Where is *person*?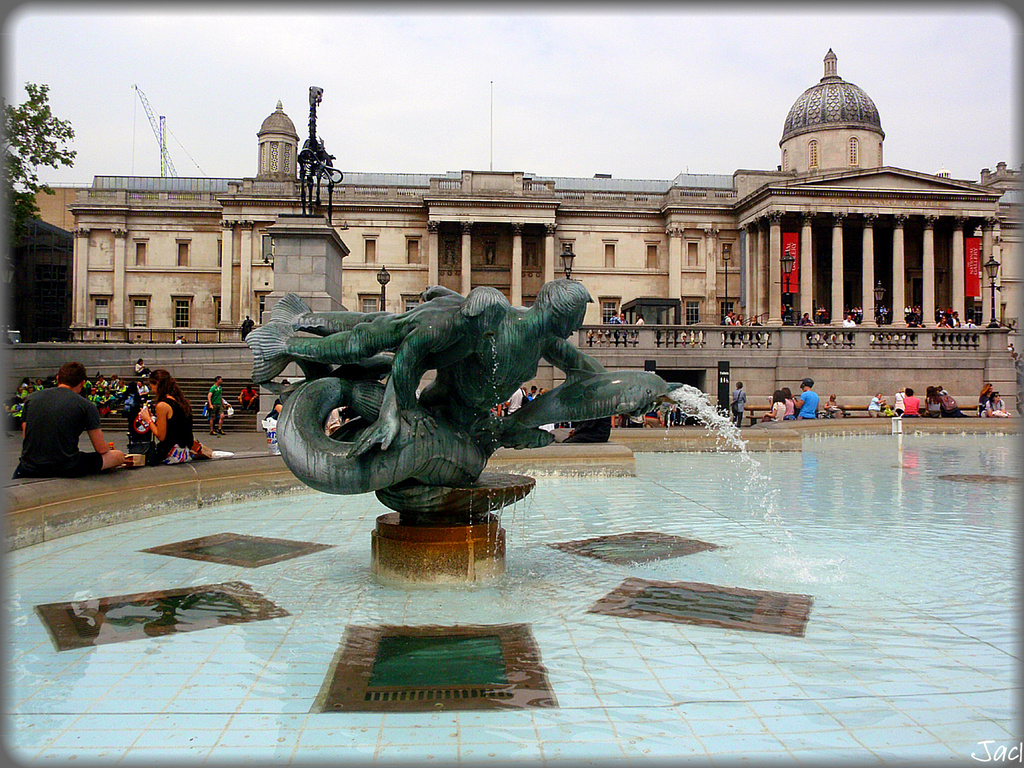
x1=927, y1=316, x2=951, y2=336.
